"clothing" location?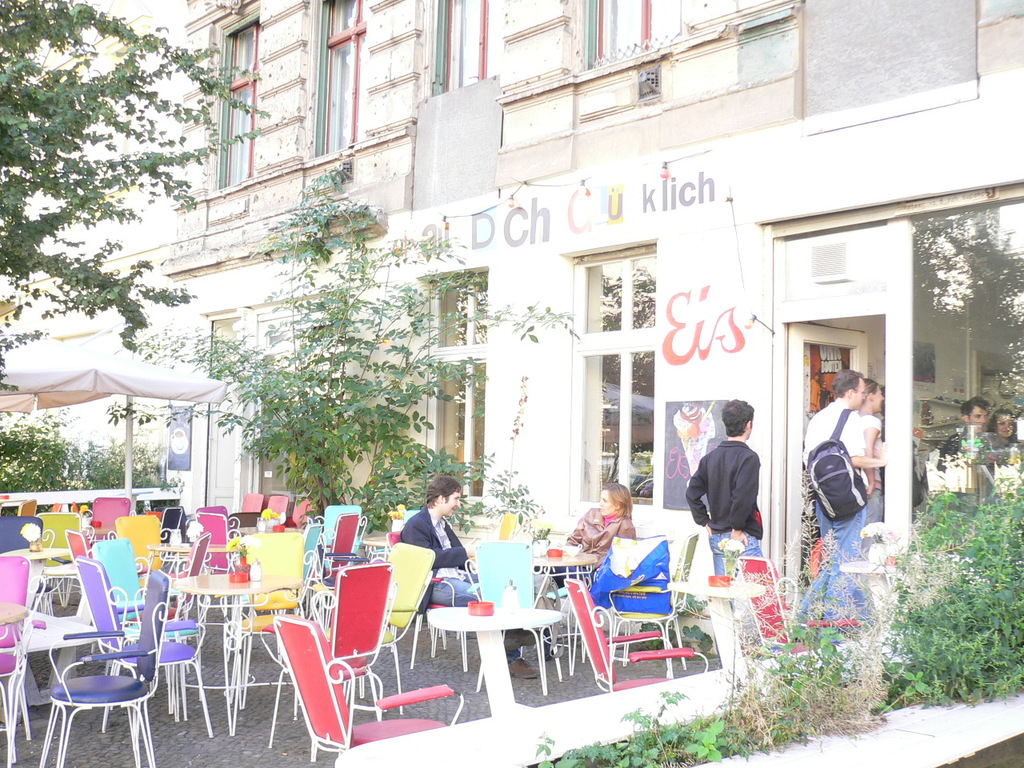
bbox=[934, 426, 985, 521]
